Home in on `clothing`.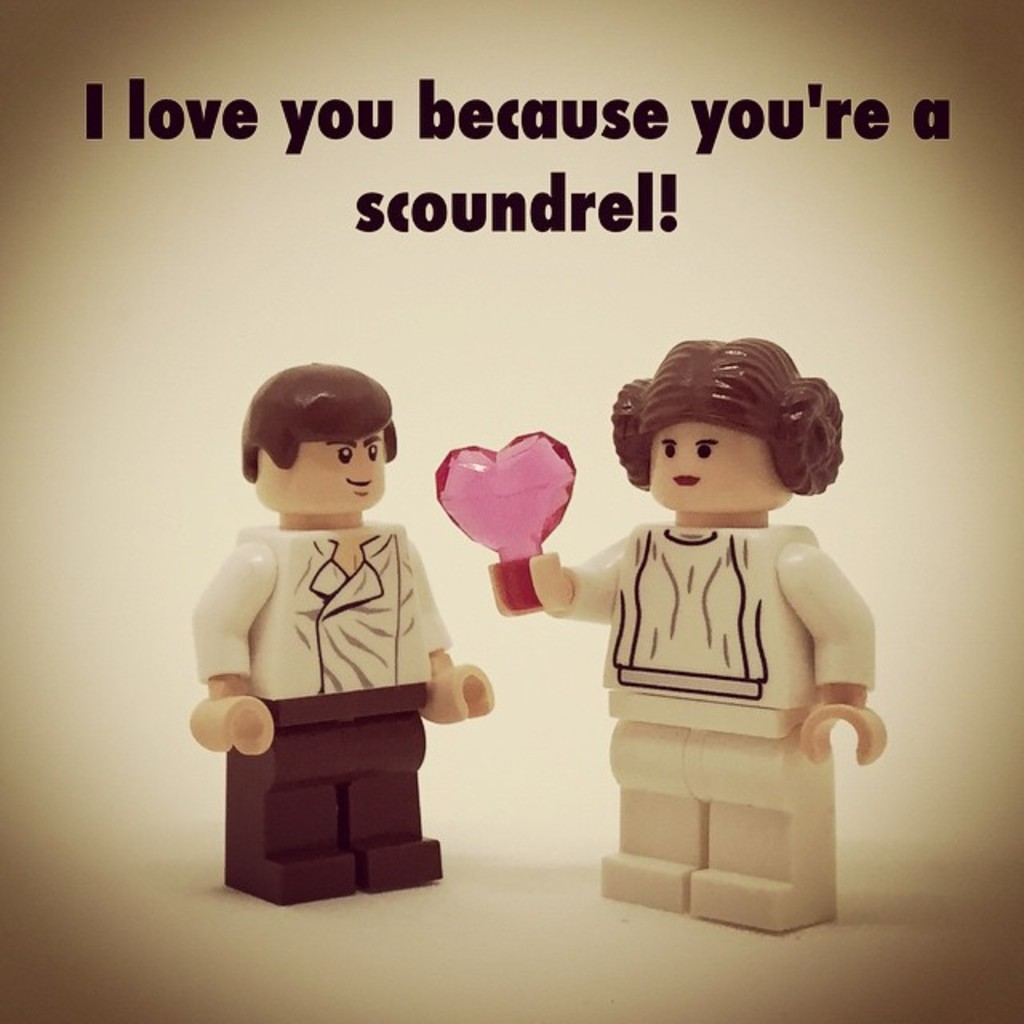
Homed in at BBox(229, 688, 446, 894).
